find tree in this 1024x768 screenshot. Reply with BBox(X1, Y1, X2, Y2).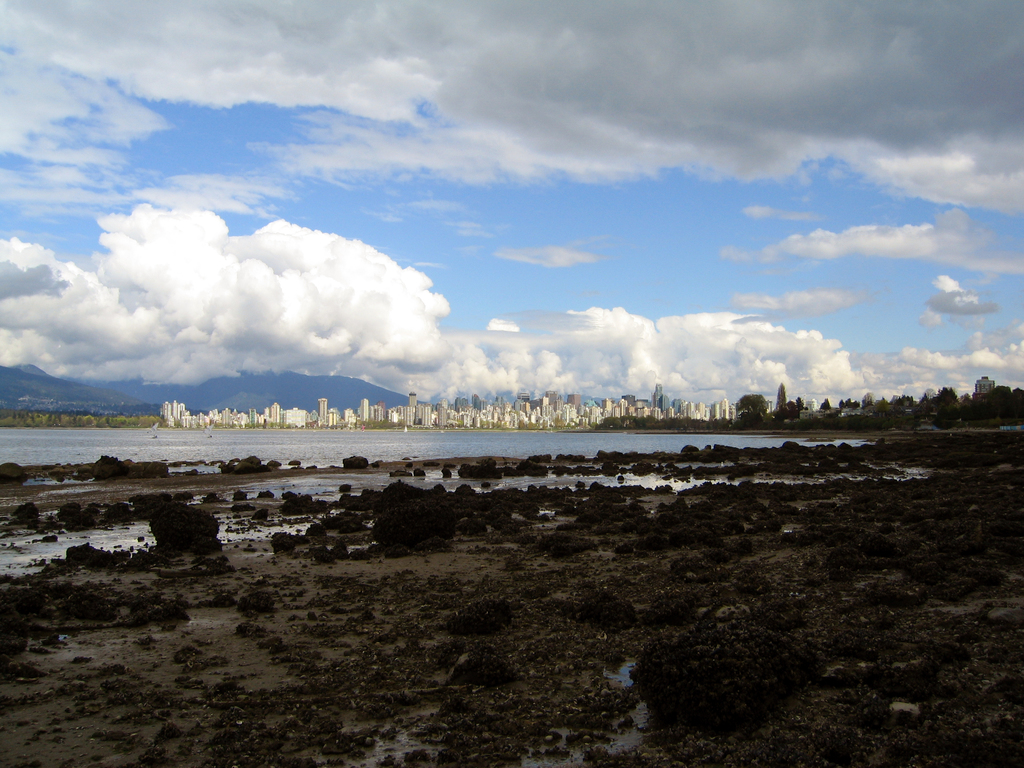
BBox(934, 383, 956, 406).
